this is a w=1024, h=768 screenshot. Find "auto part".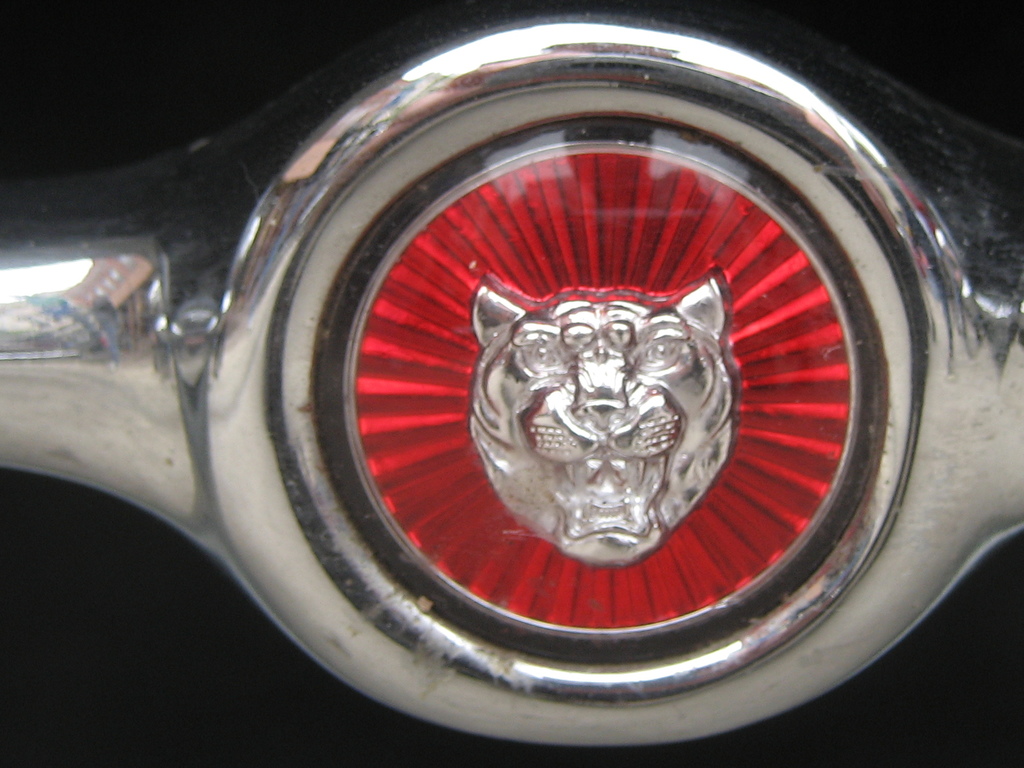
Bounding box: x1=0, y1=2, x2=1023, y2=752.
